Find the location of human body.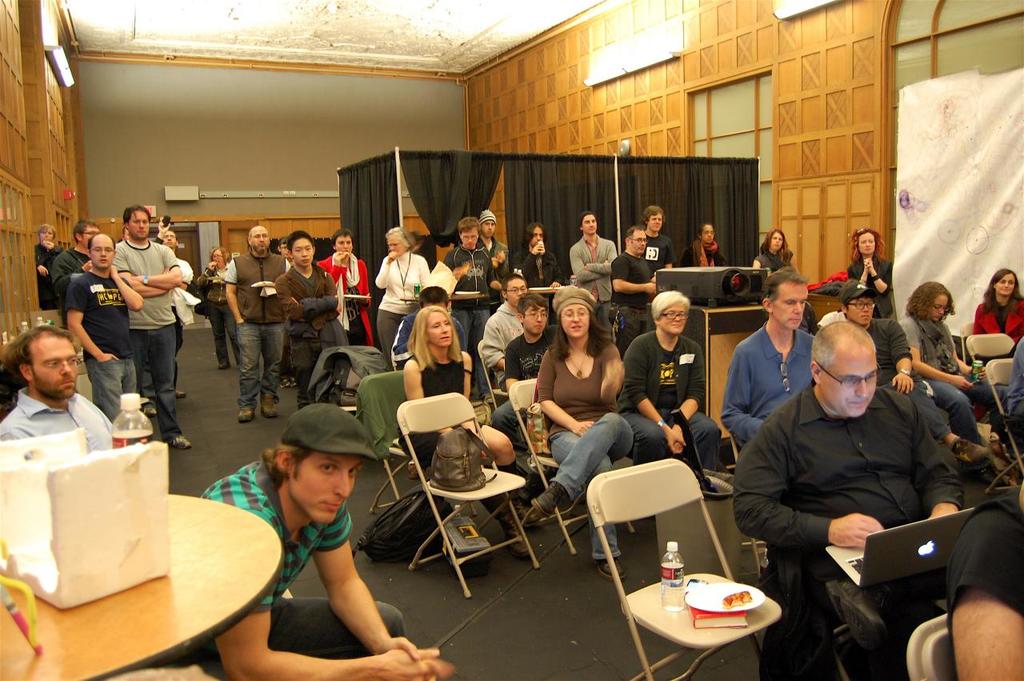
Location: <bbox>392, 318, 514, 519</bbox>.
